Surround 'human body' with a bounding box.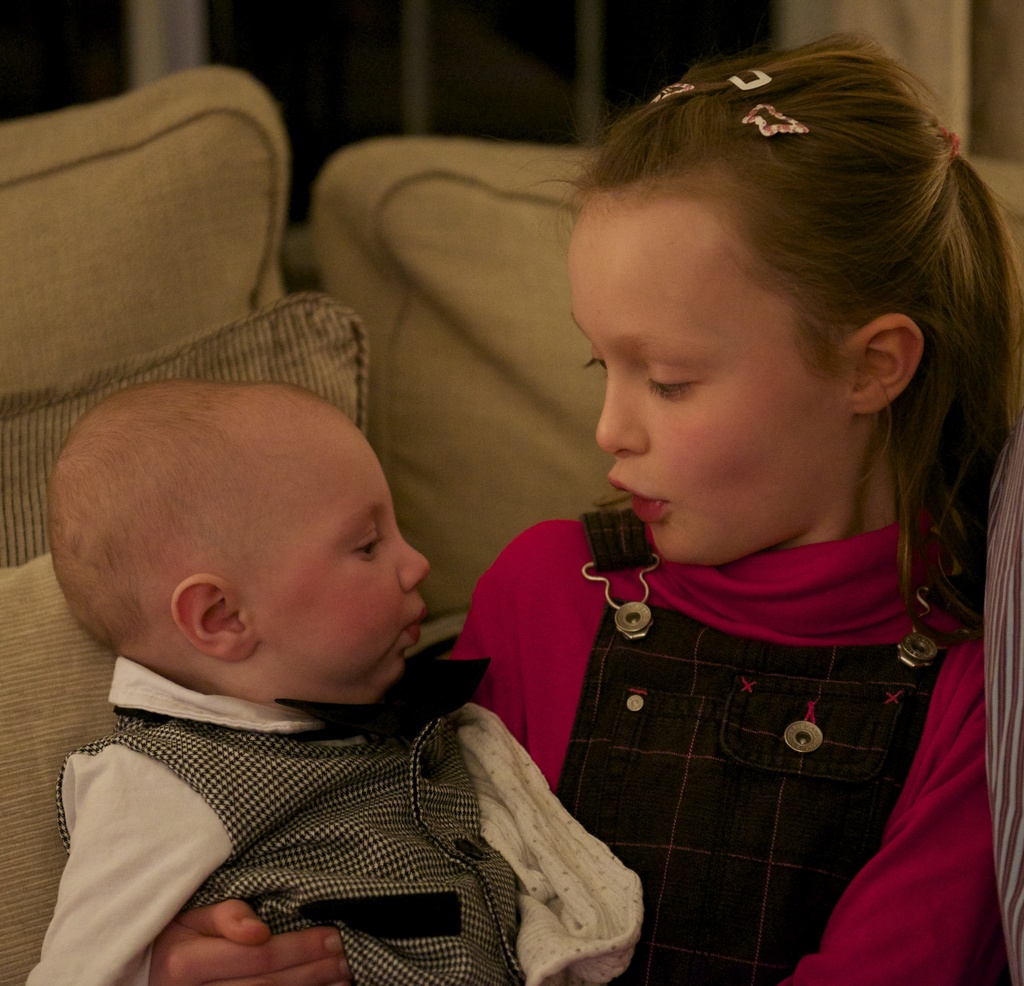
<region>140, 31, 993, 980</region>.
